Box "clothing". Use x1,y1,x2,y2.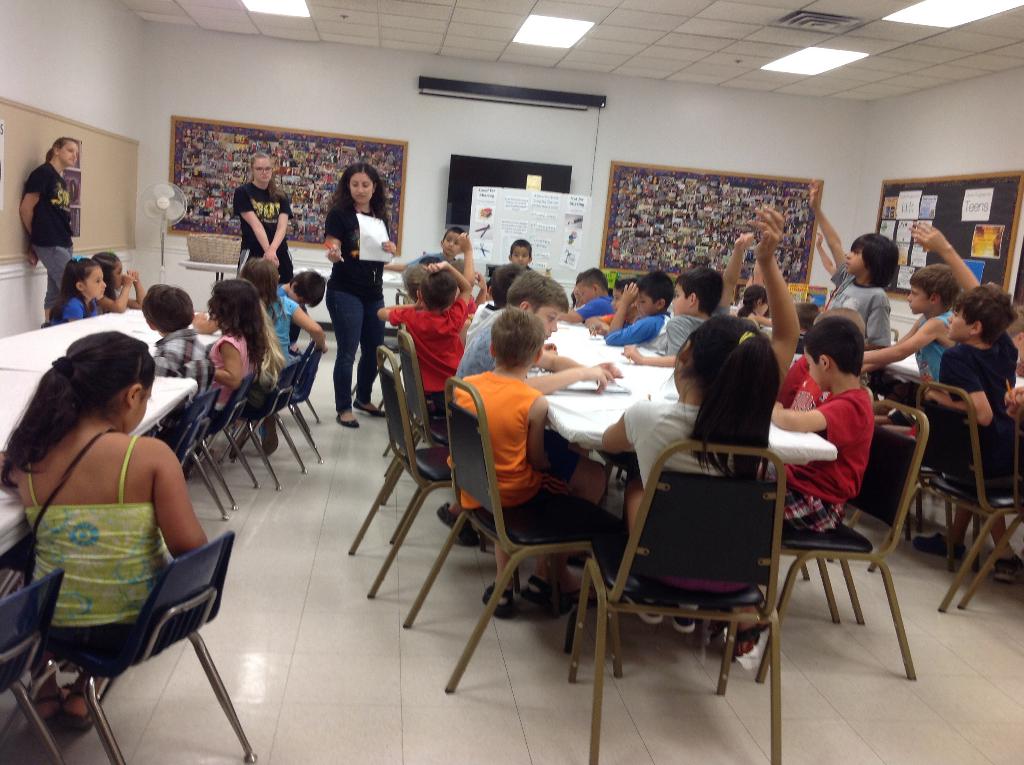
22,428,170,670.
